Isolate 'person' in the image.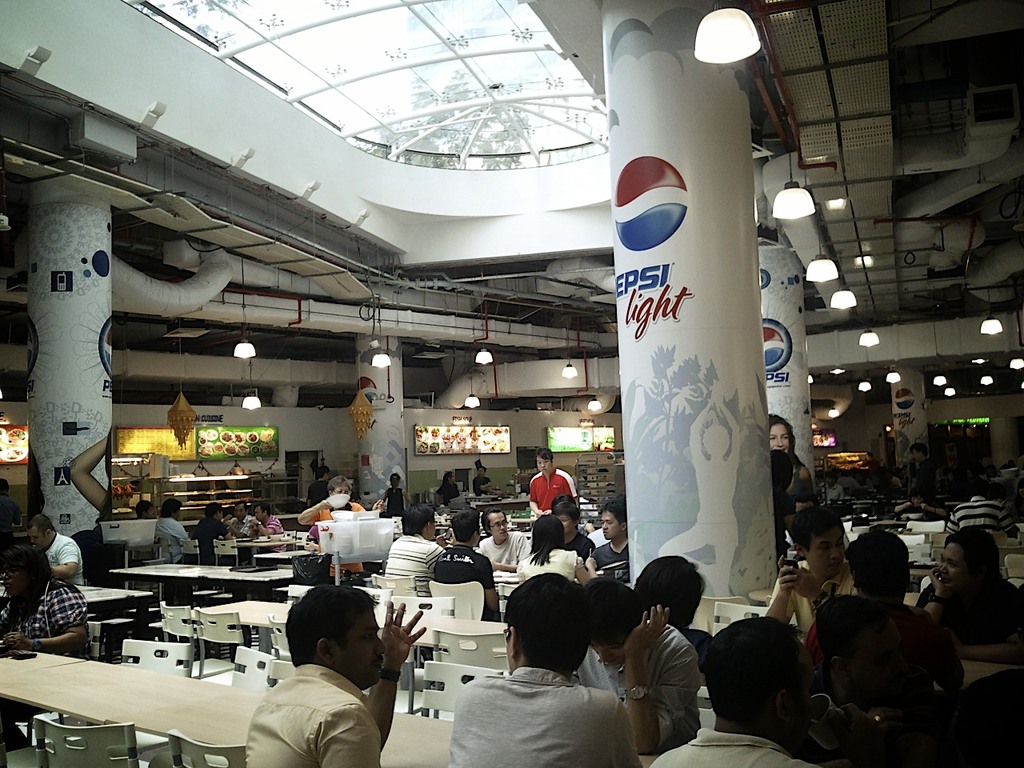
Isolated region: x1=381, y1=503, x2=447, y2=594.
